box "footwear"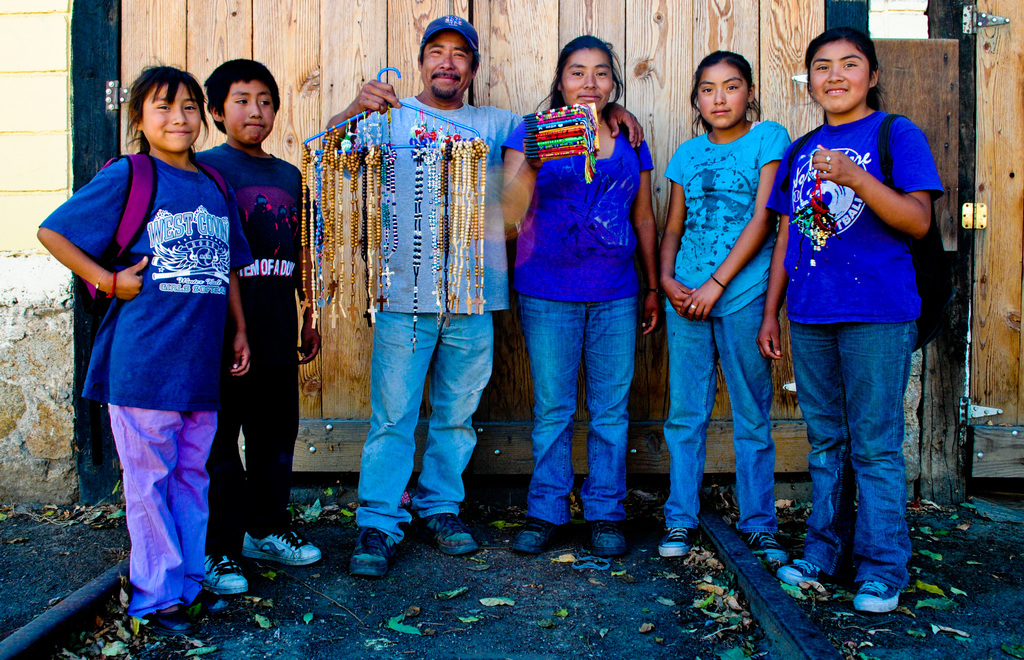
left=188, top=587, right=232, bottom=615
